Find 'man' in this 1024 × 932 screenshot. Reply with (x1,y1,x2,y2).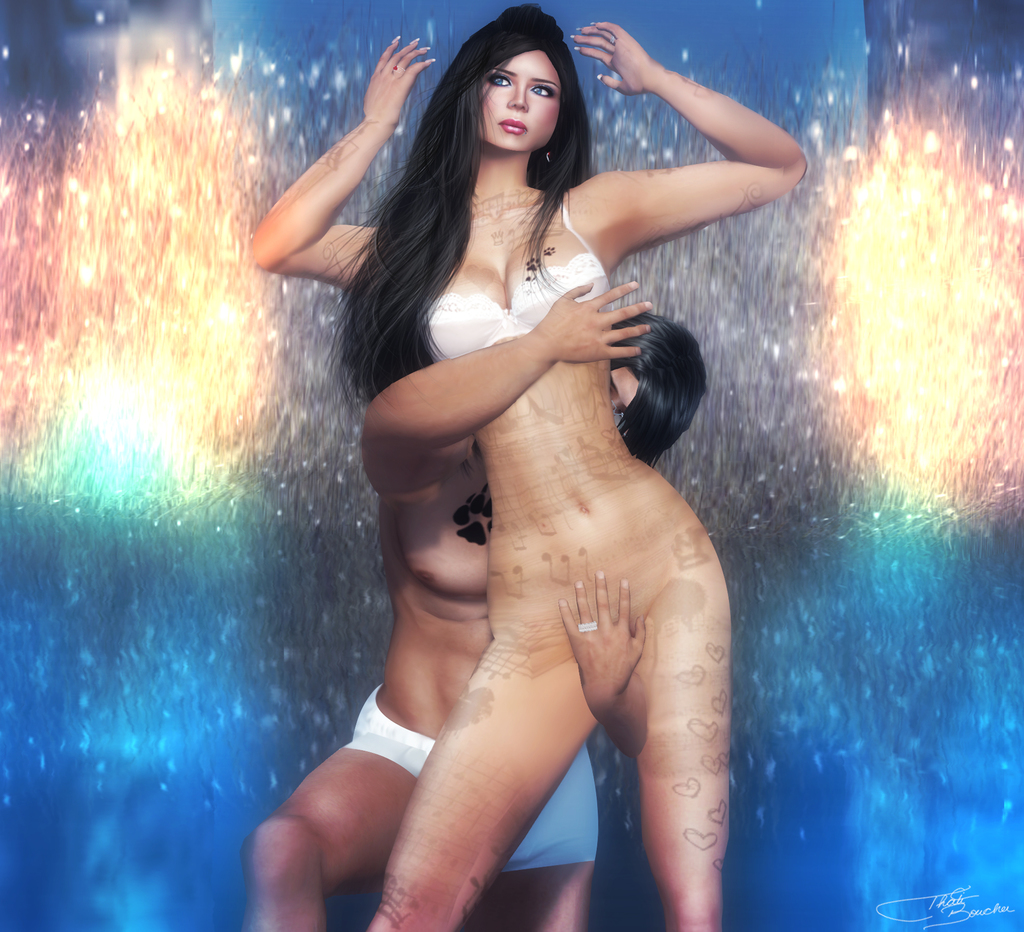
(243,278,707,931).
